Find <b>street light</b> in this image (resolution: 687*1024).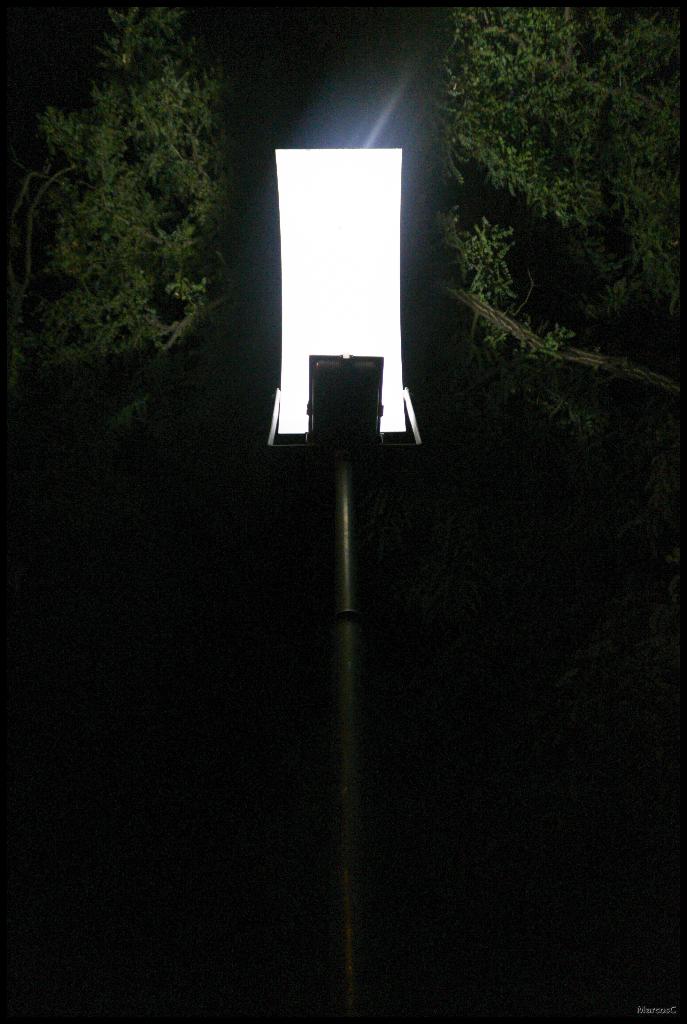
[left=252, top=129, right=418, bottom=1016].
